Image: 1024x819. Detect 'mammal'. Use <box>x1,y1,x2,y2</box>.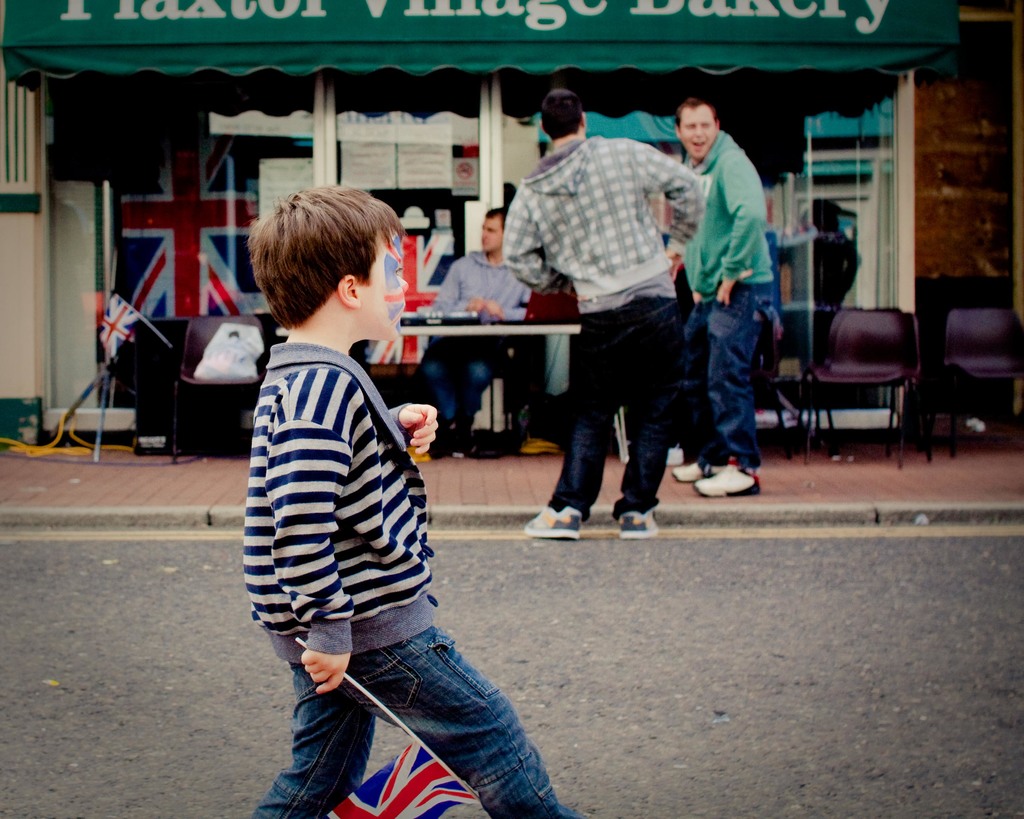
<box>504,92,699,539</box>.
